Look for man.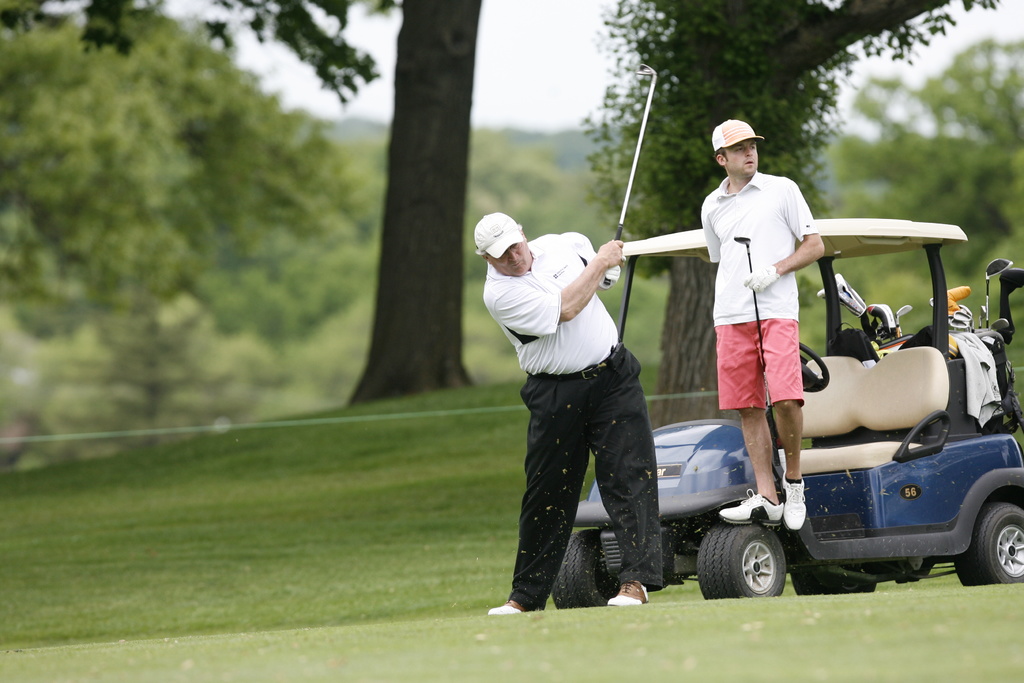
Found: 696, 117, 828, 529.
